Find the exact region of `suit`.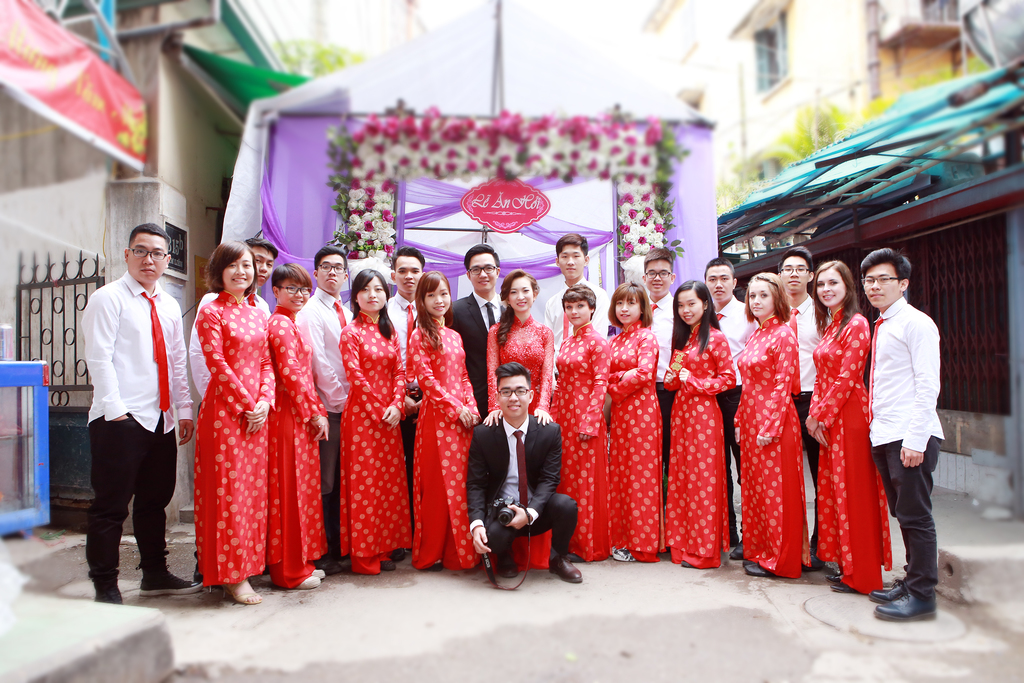
Exact region: box=[466, 402, 559, 523].
